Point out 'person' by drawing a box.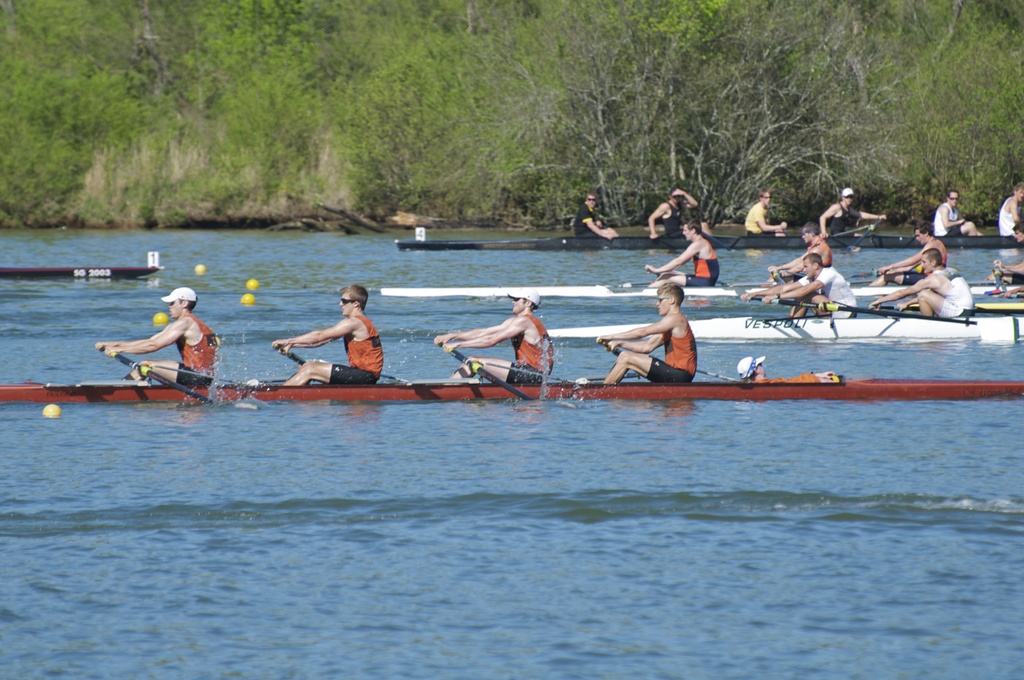
[x1=603, y1=278, x2=695, y2=390].
